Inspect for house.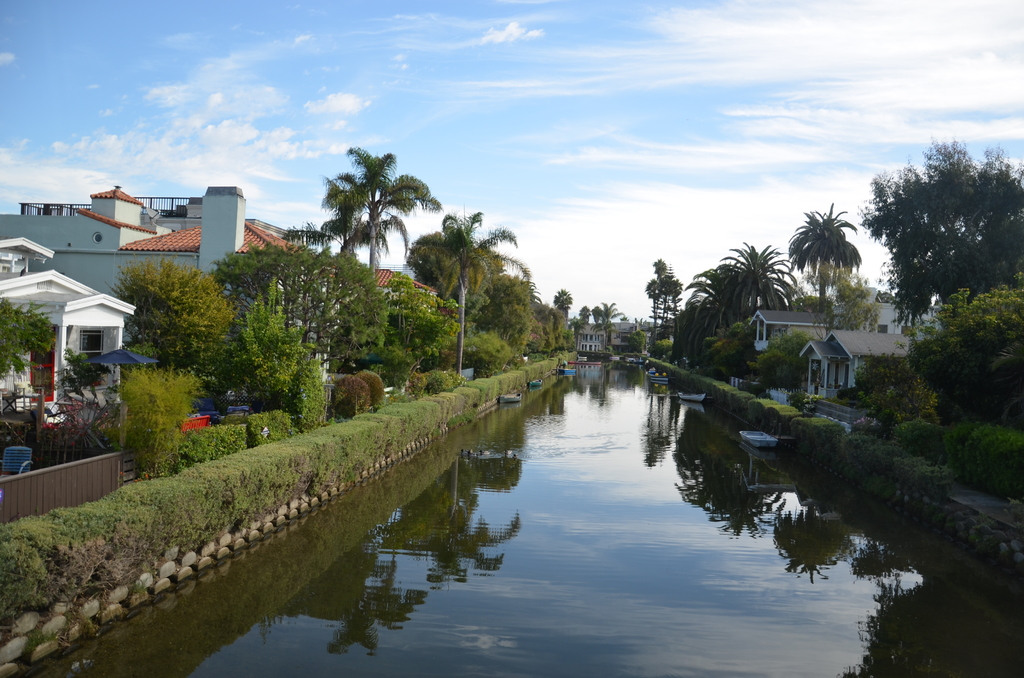
Inspection: box(0, 178, 311, 369).
